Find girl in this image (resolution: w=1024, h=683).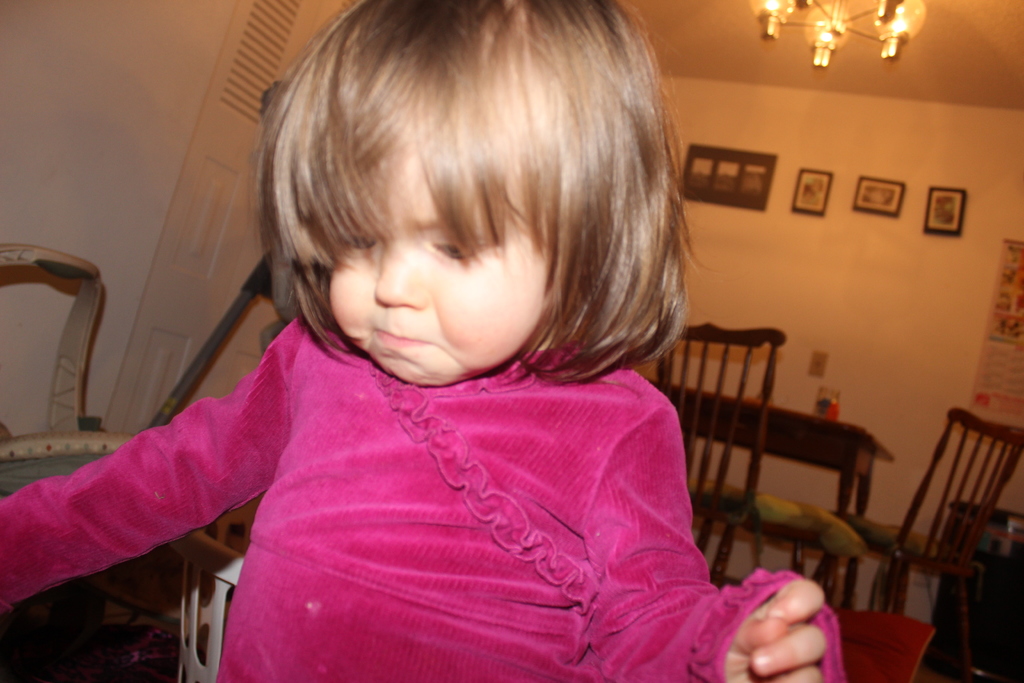
(x1=0, y1=0, x2=848, y2=682).
